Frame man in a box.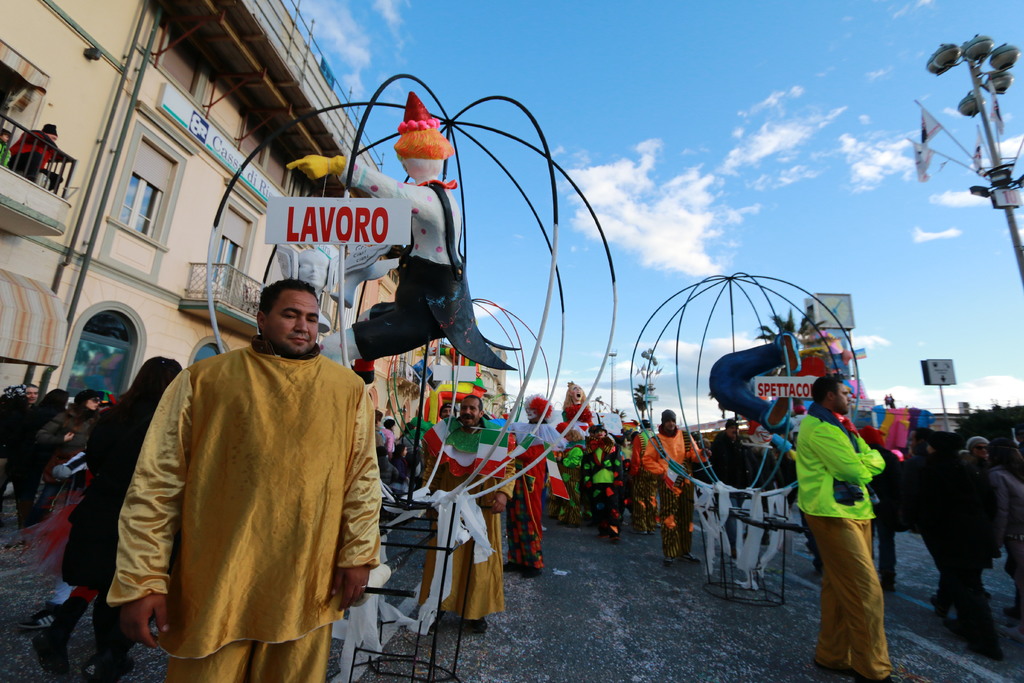
(117,256,381,682).
